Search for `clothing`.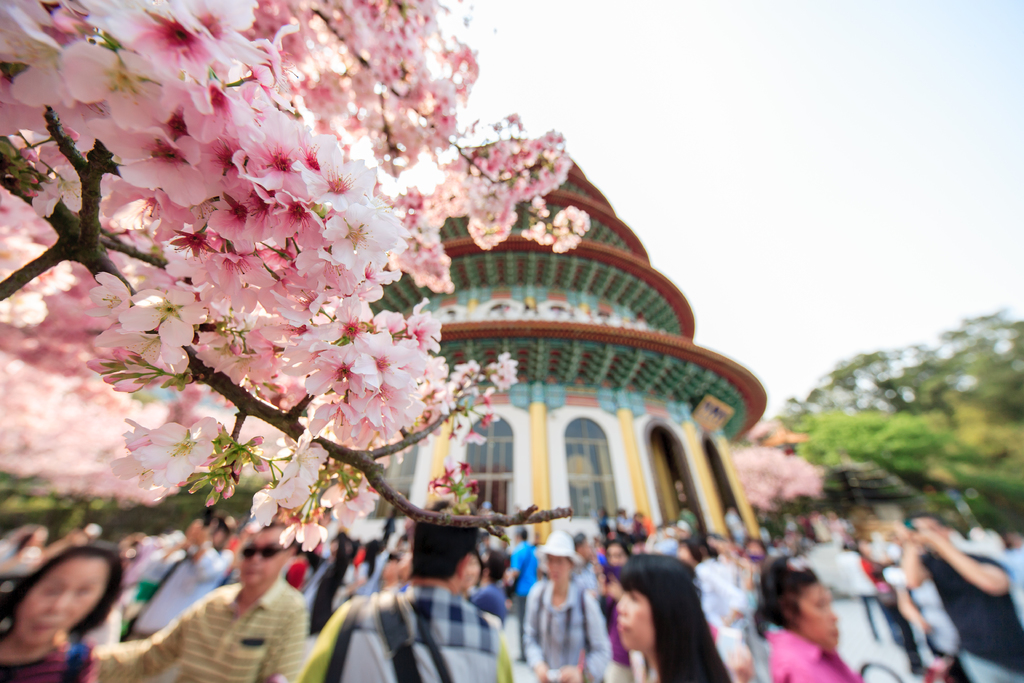
Found at [left=298, top=590, right=506, bottom=682].
